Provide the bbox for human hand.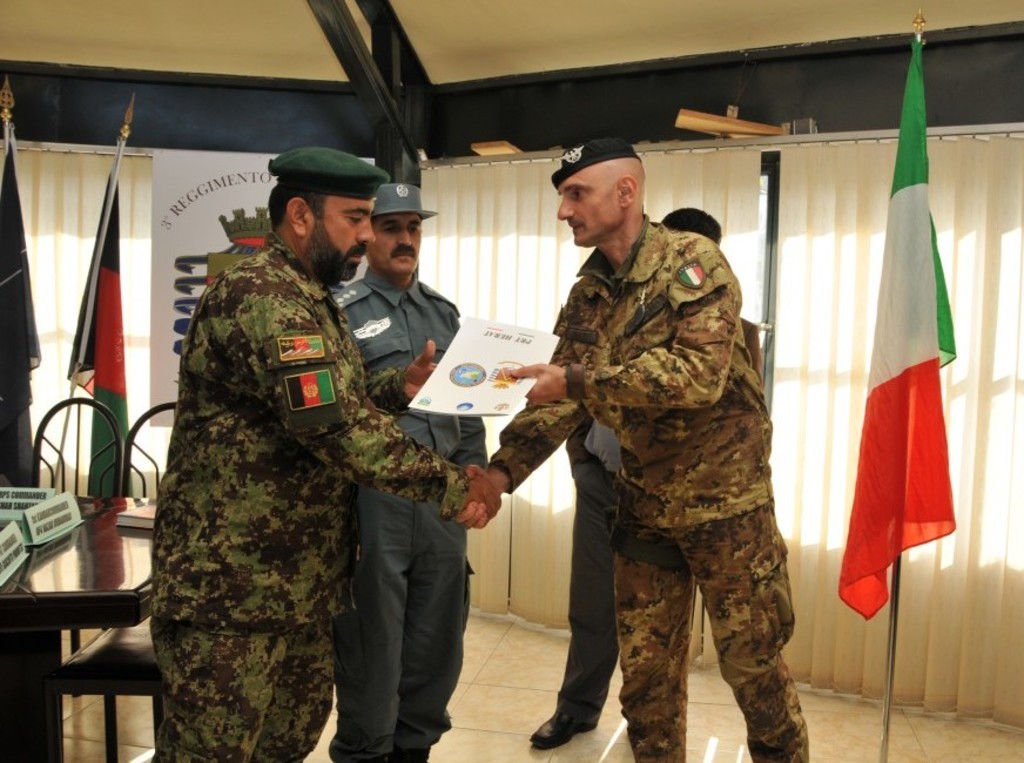
Rect(457, 462, 504, 529).
